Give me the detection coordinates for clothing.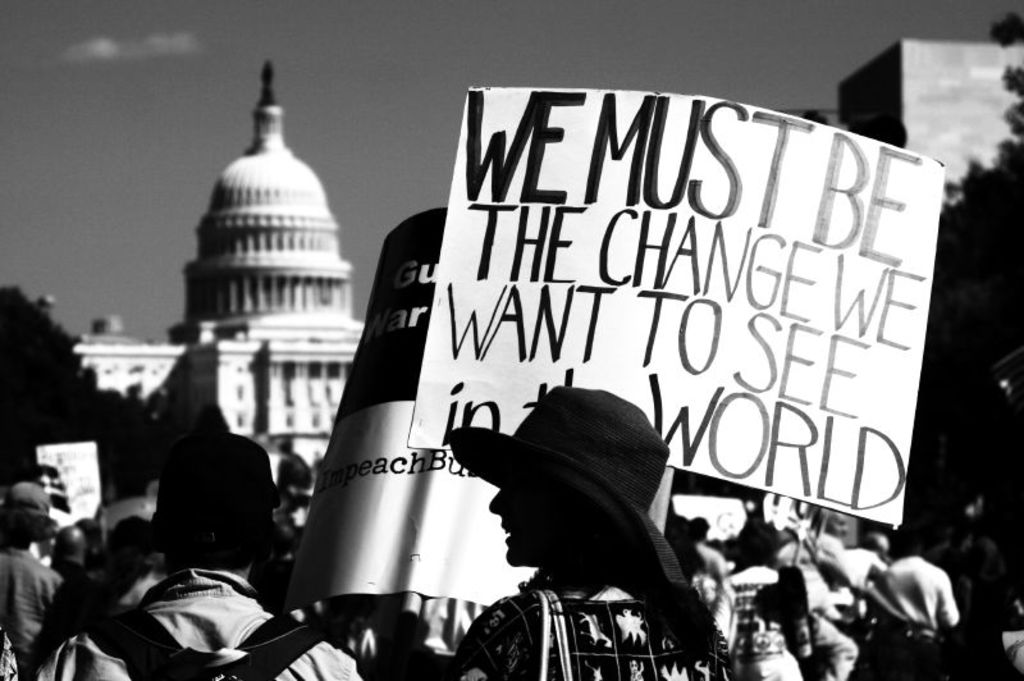
x1=877, y1=550, x2=956, y2=636.
